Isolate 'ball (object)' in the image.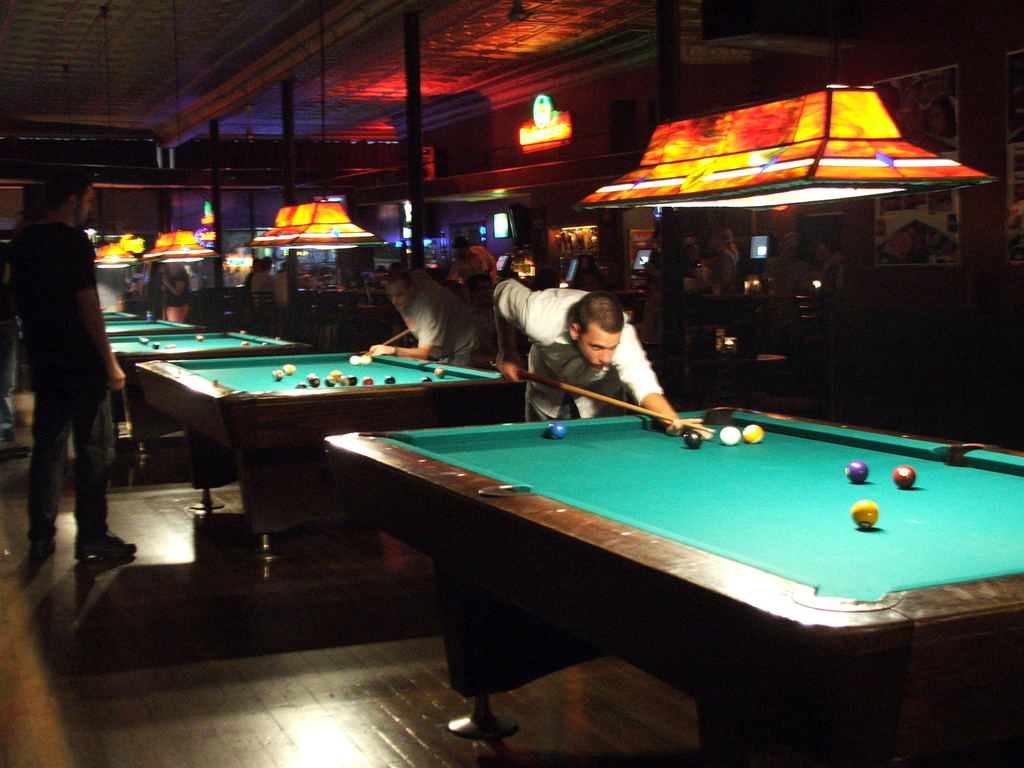
Isolated region: crop(148, 342, 159, 347).
